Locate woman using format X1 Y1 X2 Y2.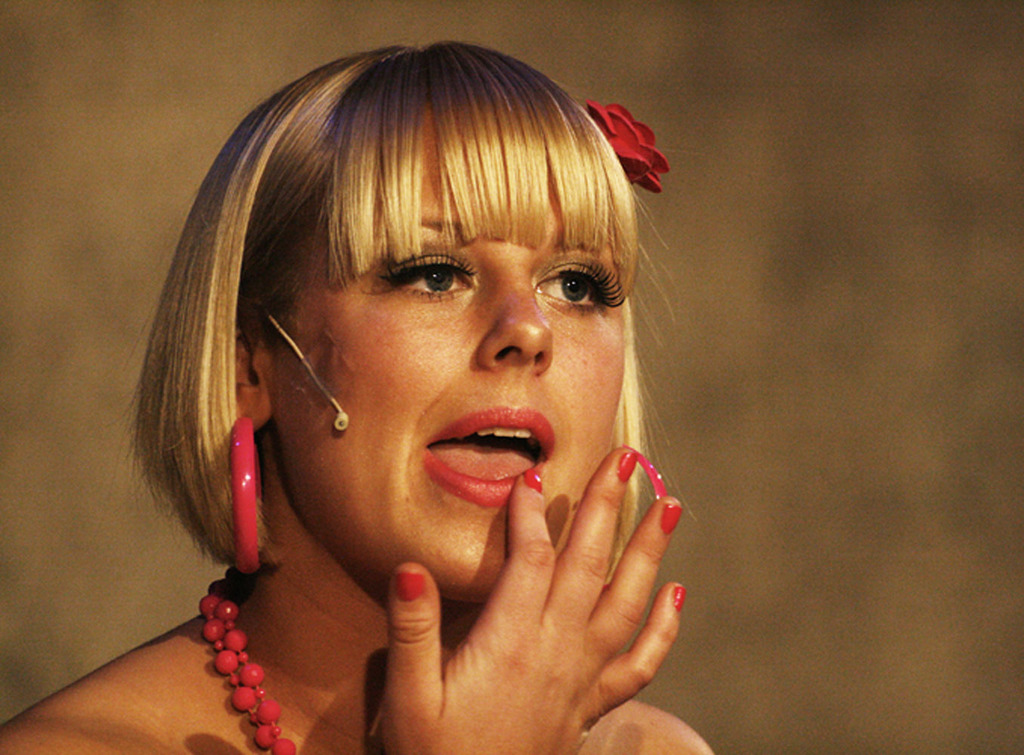
48 42 727 741.
